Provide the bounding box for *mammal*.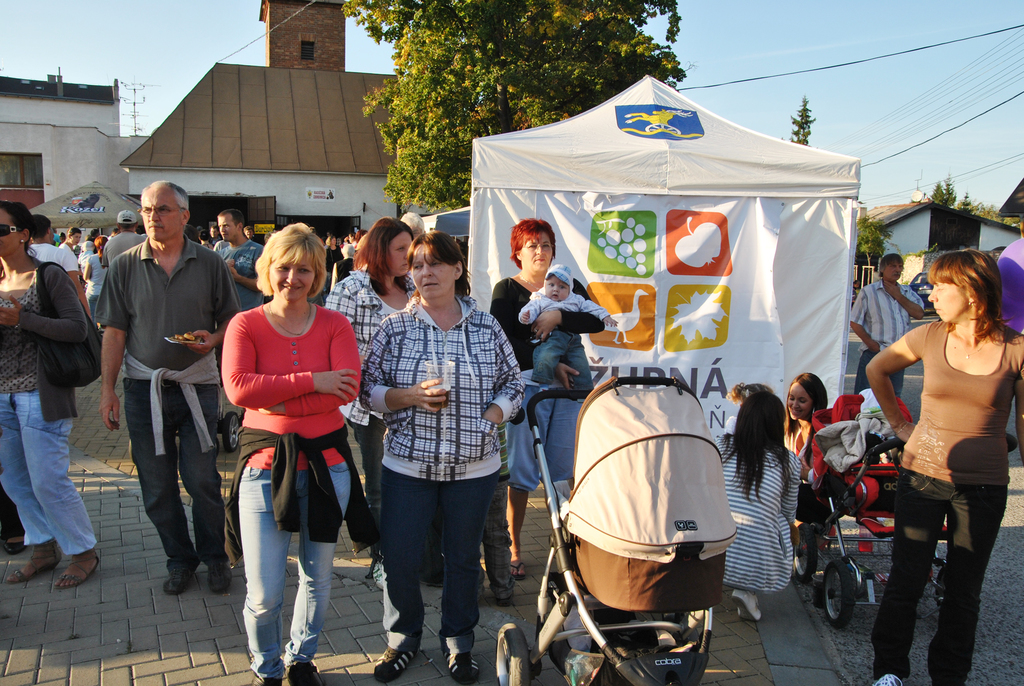
region(99, 182, 240, 593).
